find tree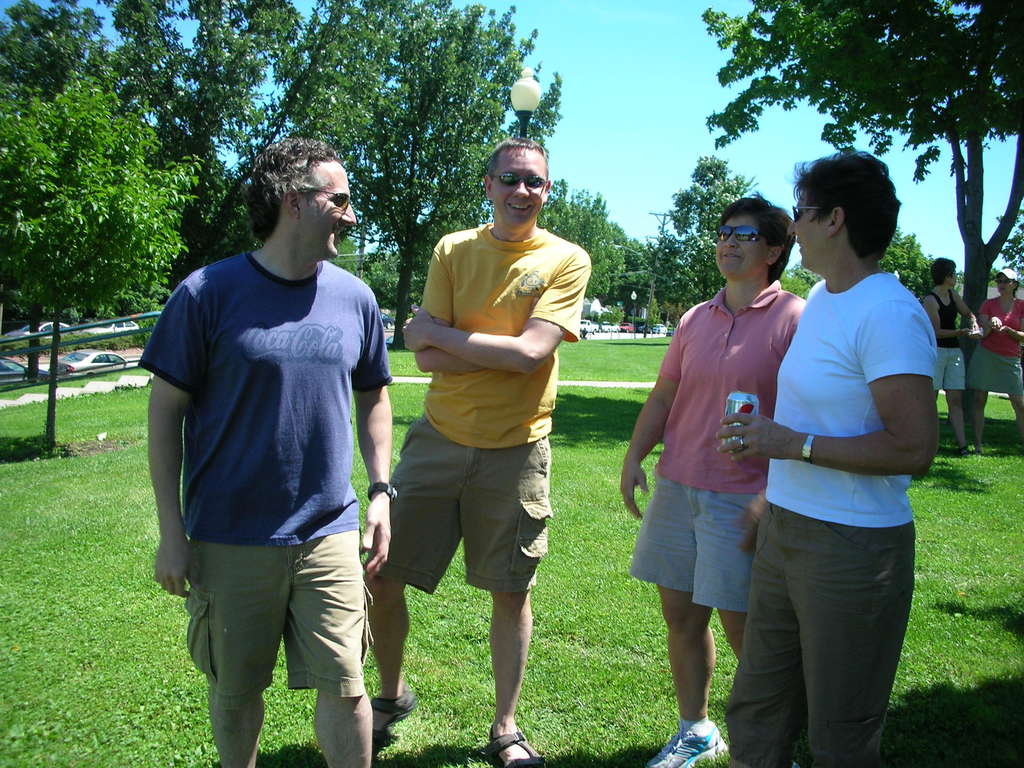
{"left": 0, "top": 0, "right": 303, "bottom": 289}
